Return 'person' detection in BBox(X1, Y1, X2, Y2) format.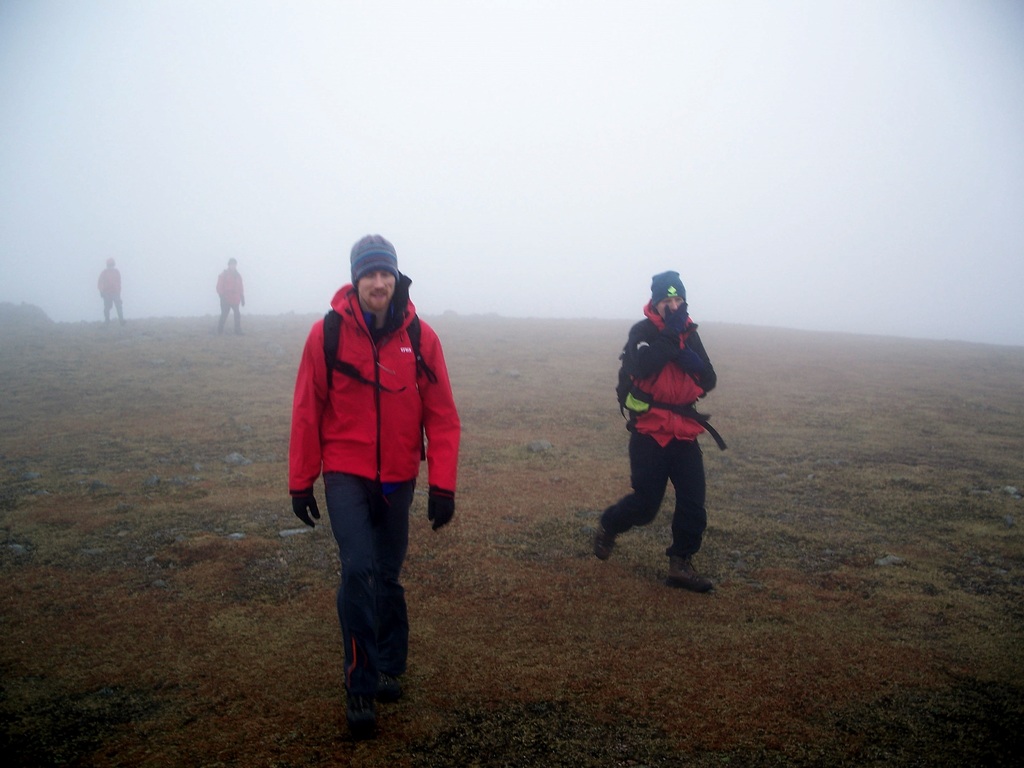
BBox(287, 237, 463, 742).
